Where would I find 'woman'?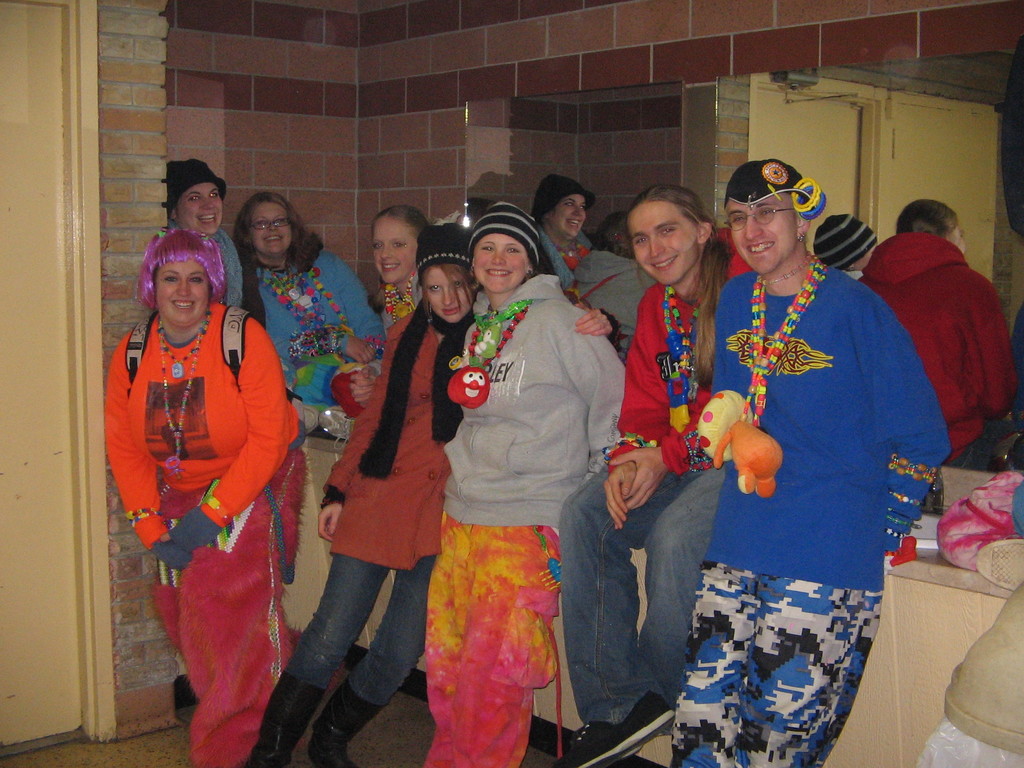
At (left=107, top=188, right=300, bottom=732).
